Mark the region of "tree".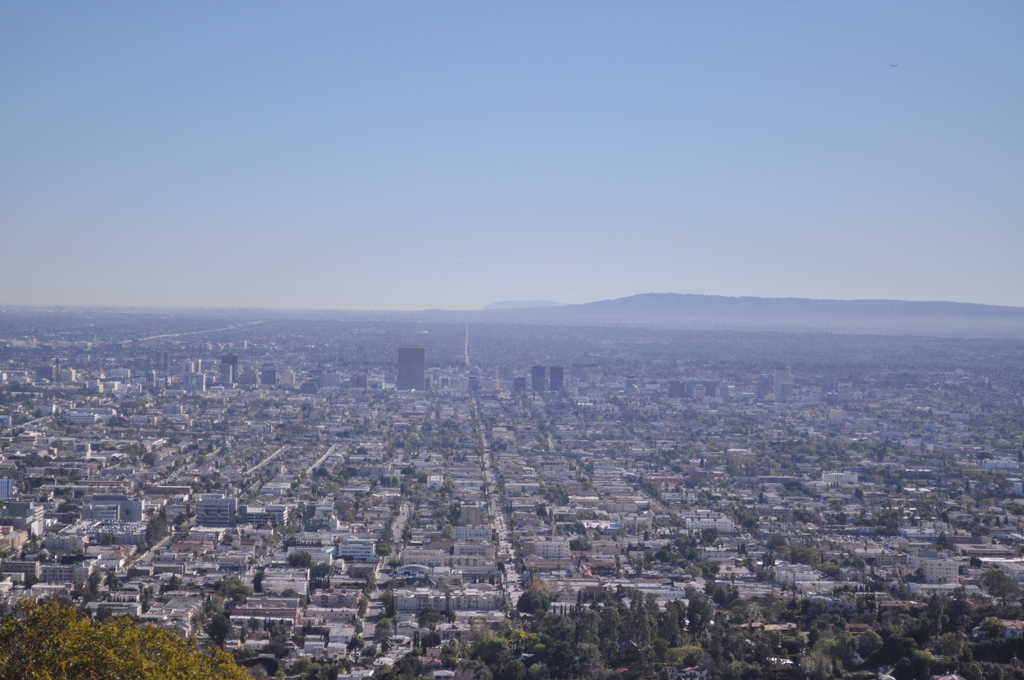
Region: box=[249, 489, 253, 503].
